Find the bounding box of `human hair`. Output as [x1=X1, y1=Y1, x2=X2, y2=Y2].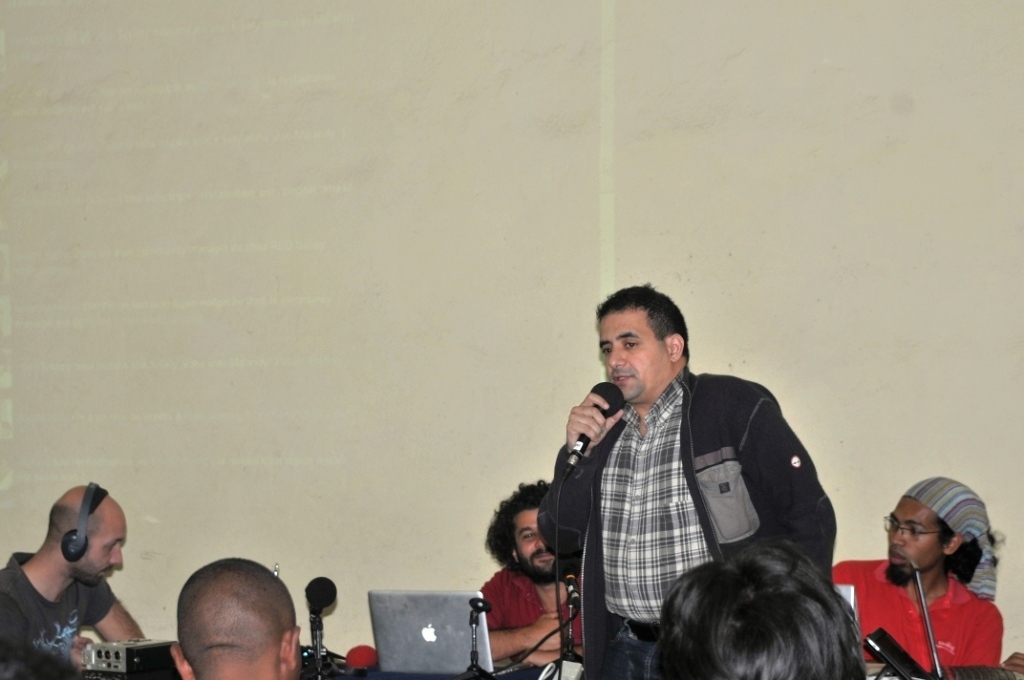
[x1=654, y1=542, x2=889, y2=679].
